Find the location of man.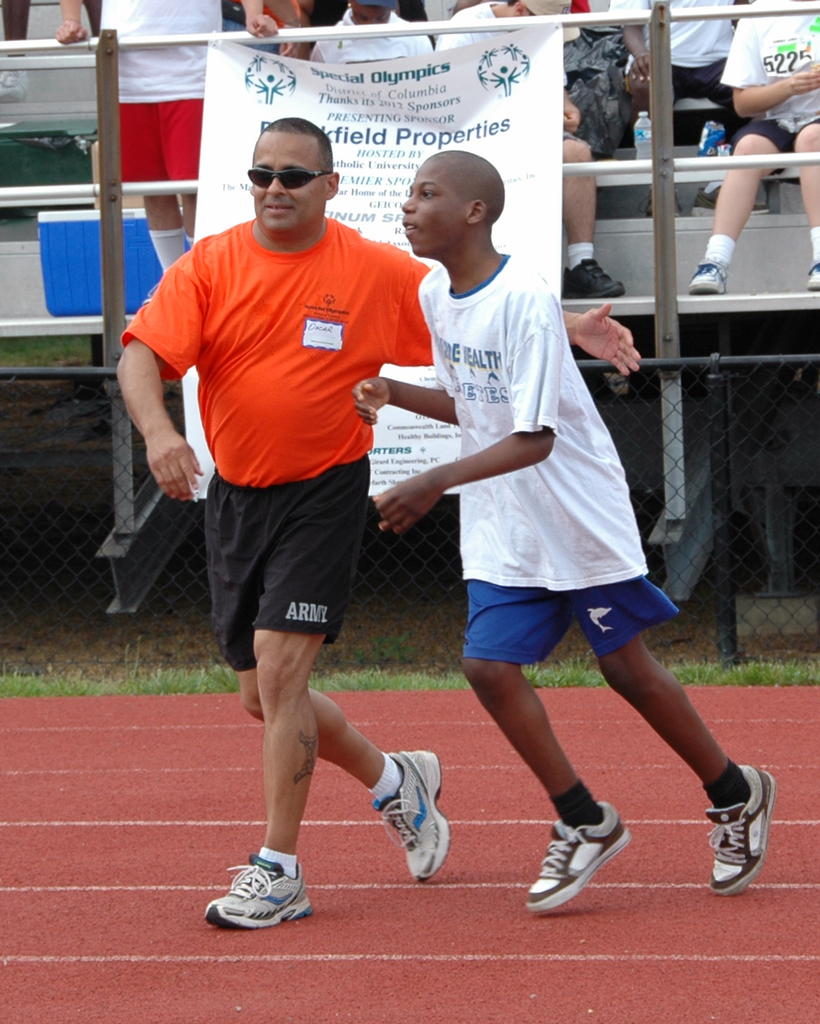
Location: [102,118,637,929].
